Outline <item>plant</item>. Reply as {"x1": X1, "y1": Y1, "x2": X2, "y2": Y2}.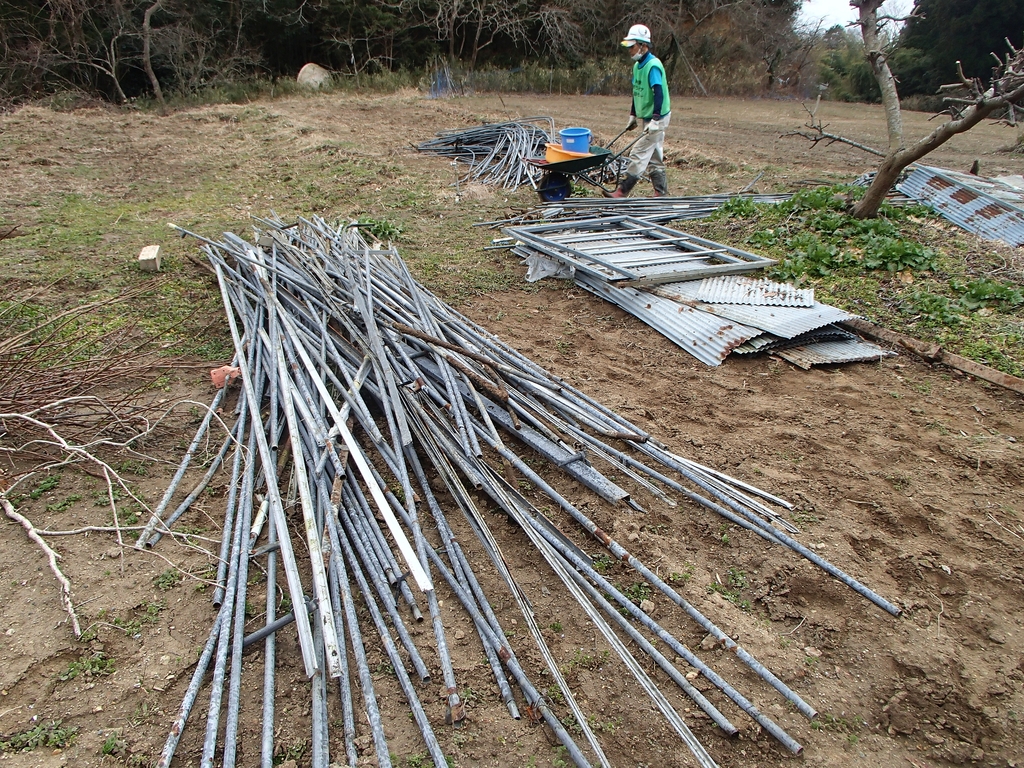
{"x1": 804, "y1": 208, "x2": 908, "y2": 246}.
